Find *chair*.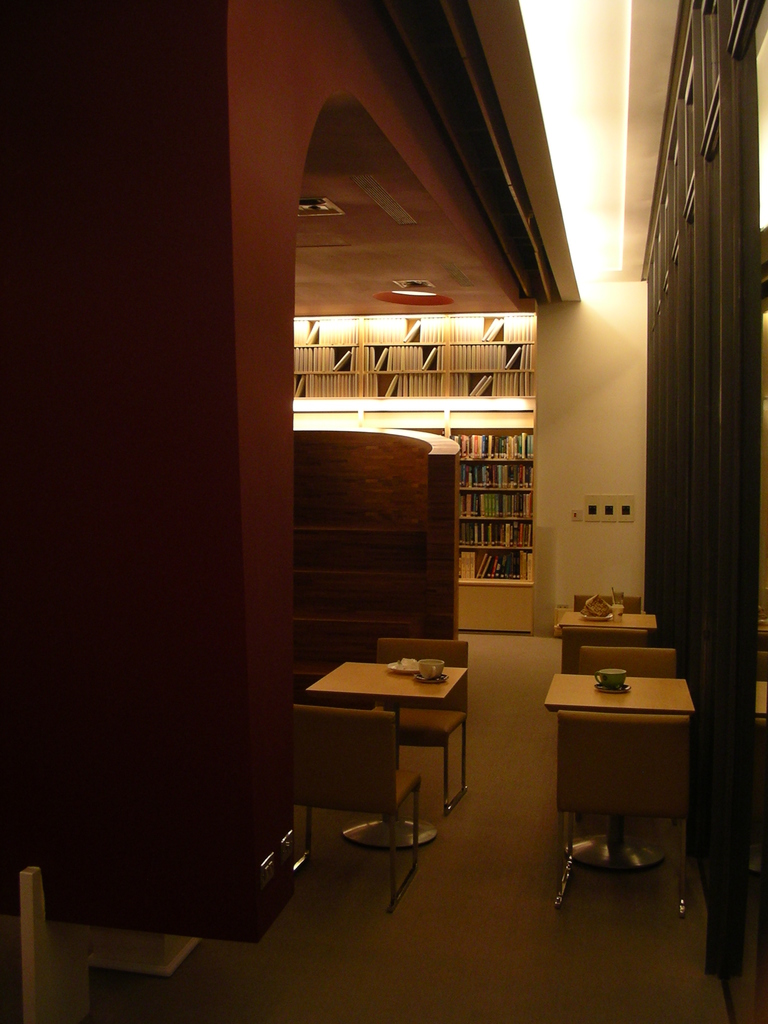
(367, 636, 474, 819).
